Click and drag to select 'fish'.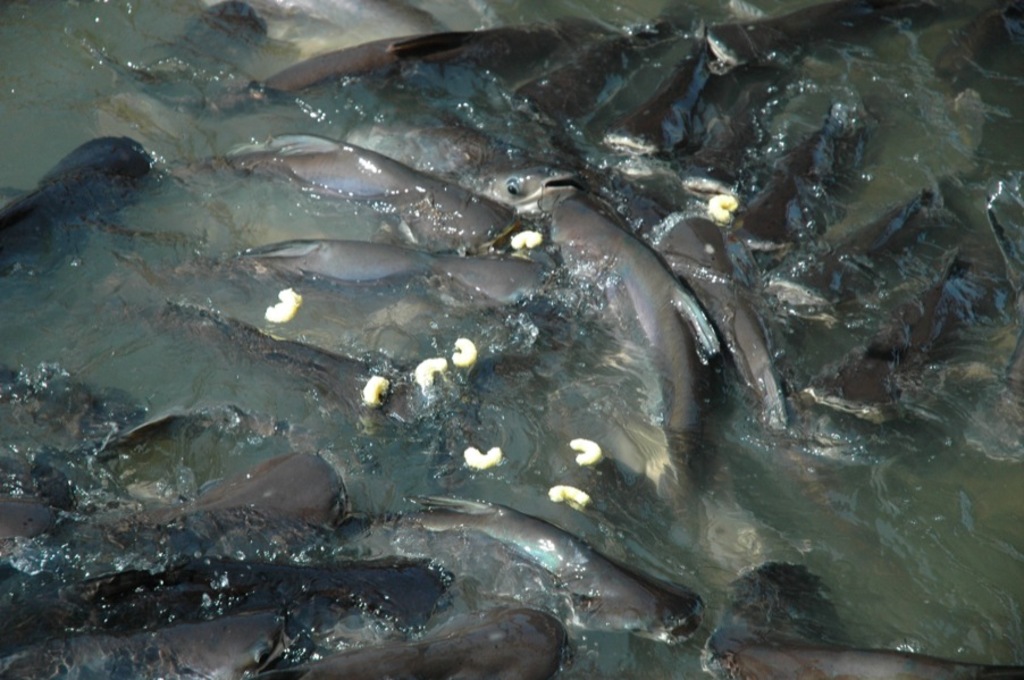
Selection: 201,22,587,128.
